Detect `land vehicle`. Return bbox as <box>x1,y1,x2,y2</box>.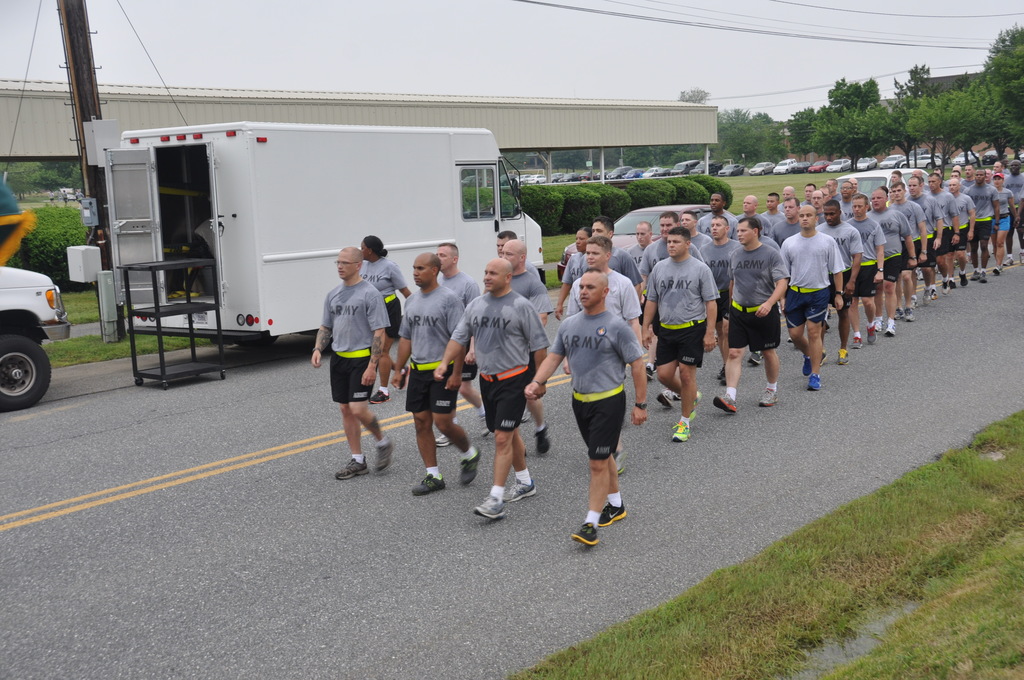
<box>748,159,776,177</box>.
